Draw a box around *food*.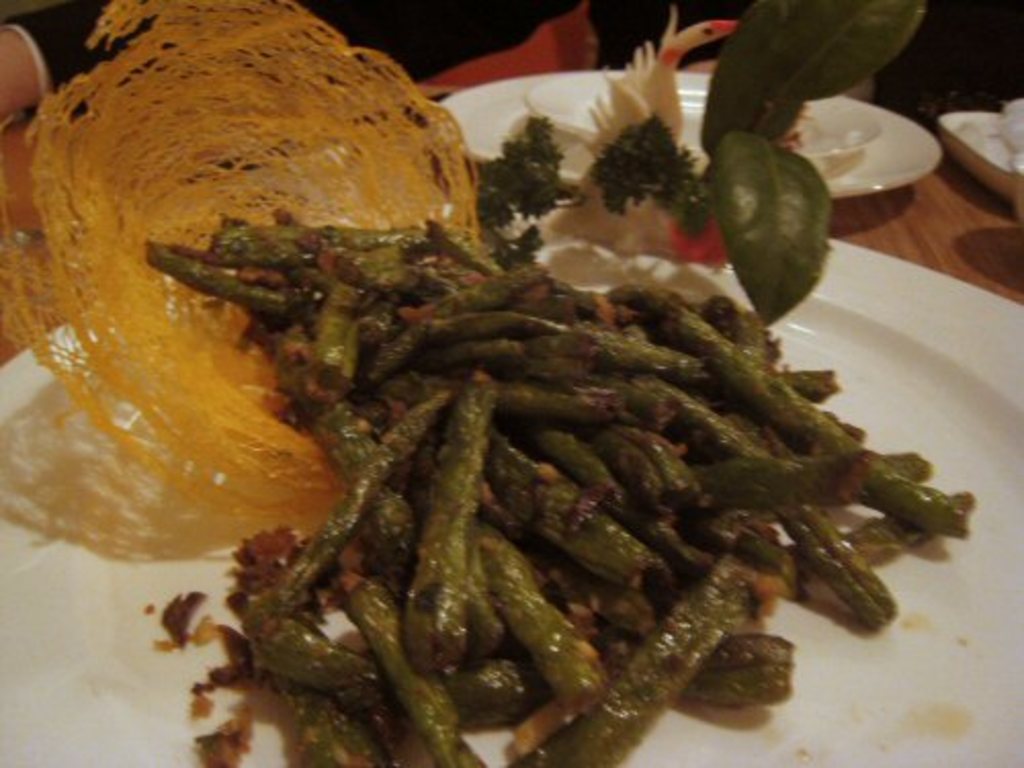
31:109:934:760.
